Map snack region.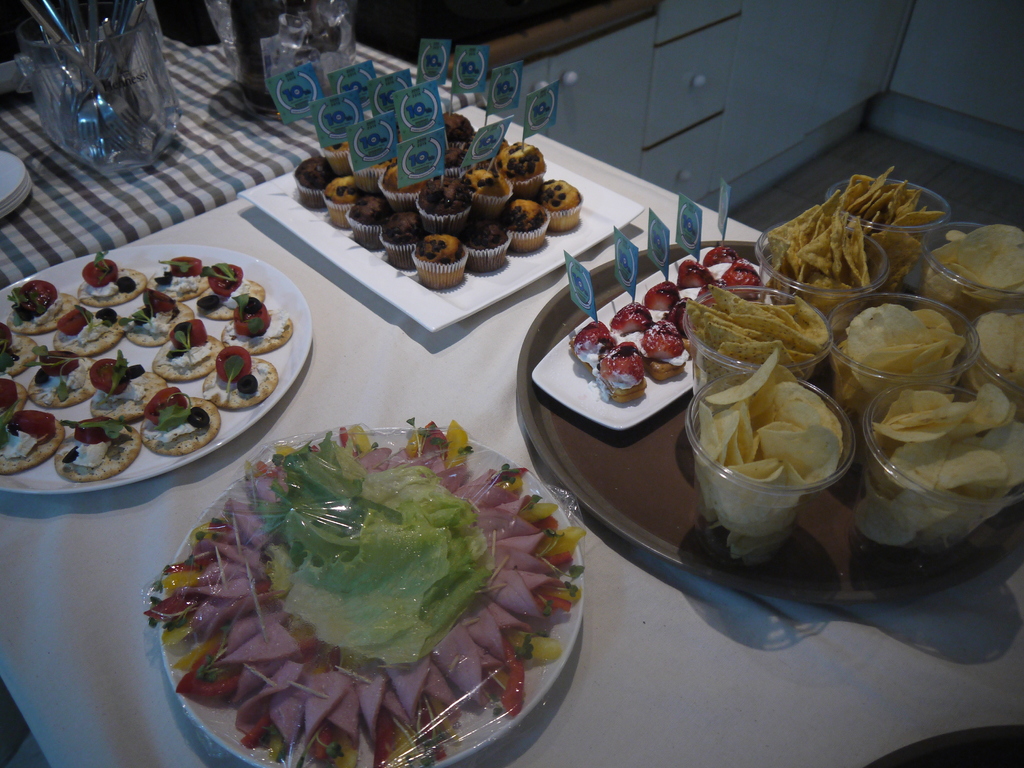
Mapped to <bbox>152, 324, 226, 374</bbox>.
